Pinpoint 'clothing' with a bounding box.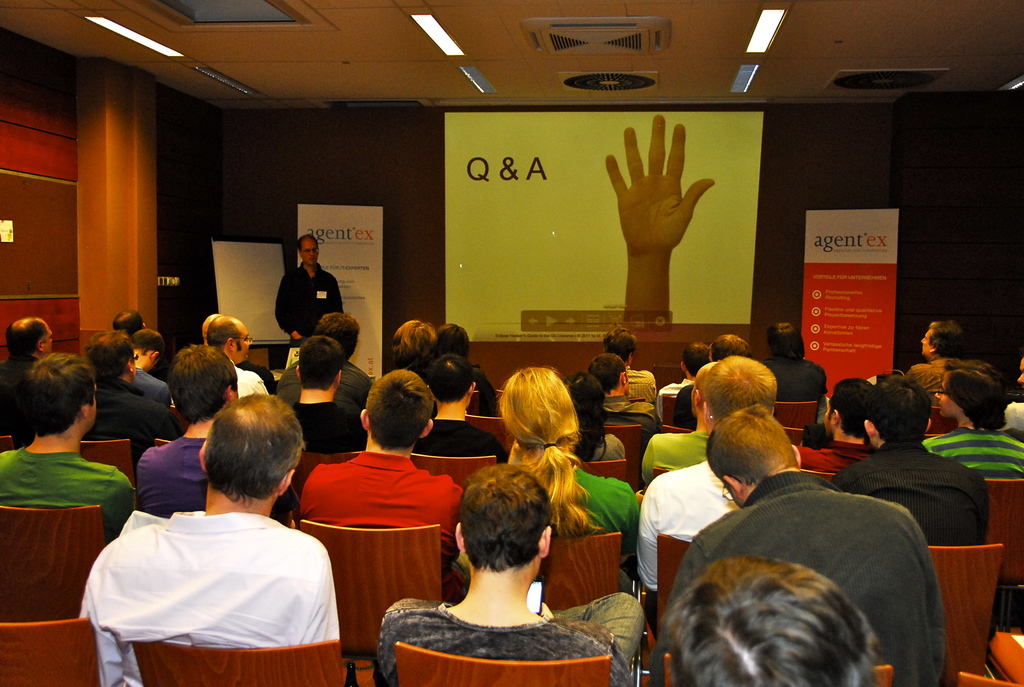
628/453/740/594.
